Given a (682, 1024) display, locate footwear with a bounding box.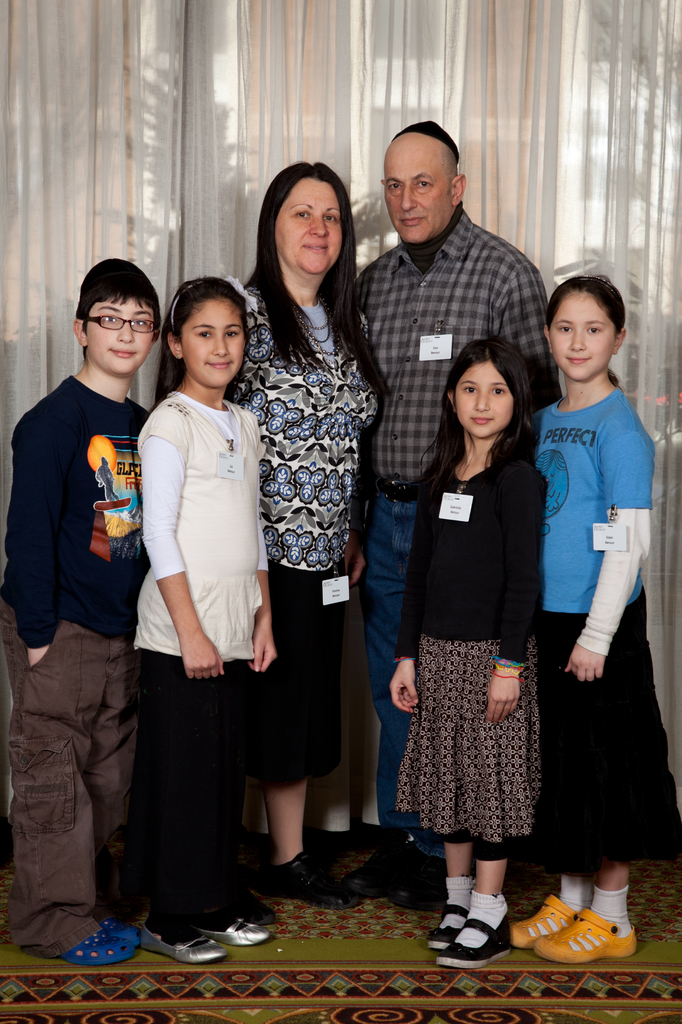
Located: bbox(143, 918, 226, 963).
